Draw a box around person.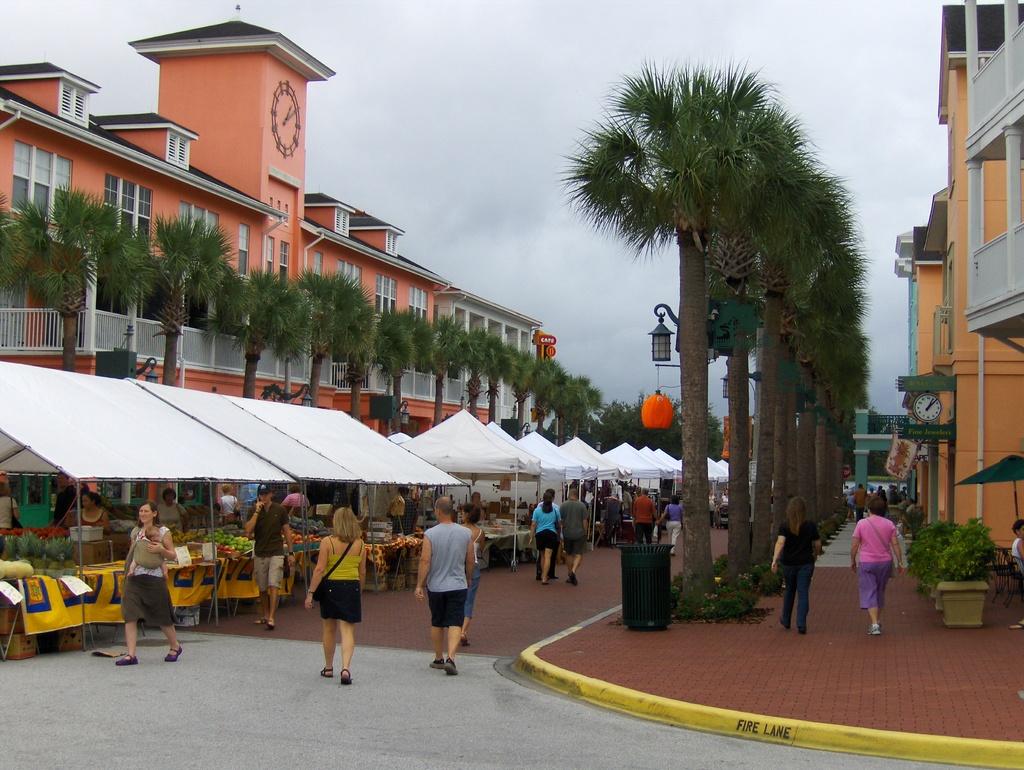
bbox=(209, 487, 234, 534).
